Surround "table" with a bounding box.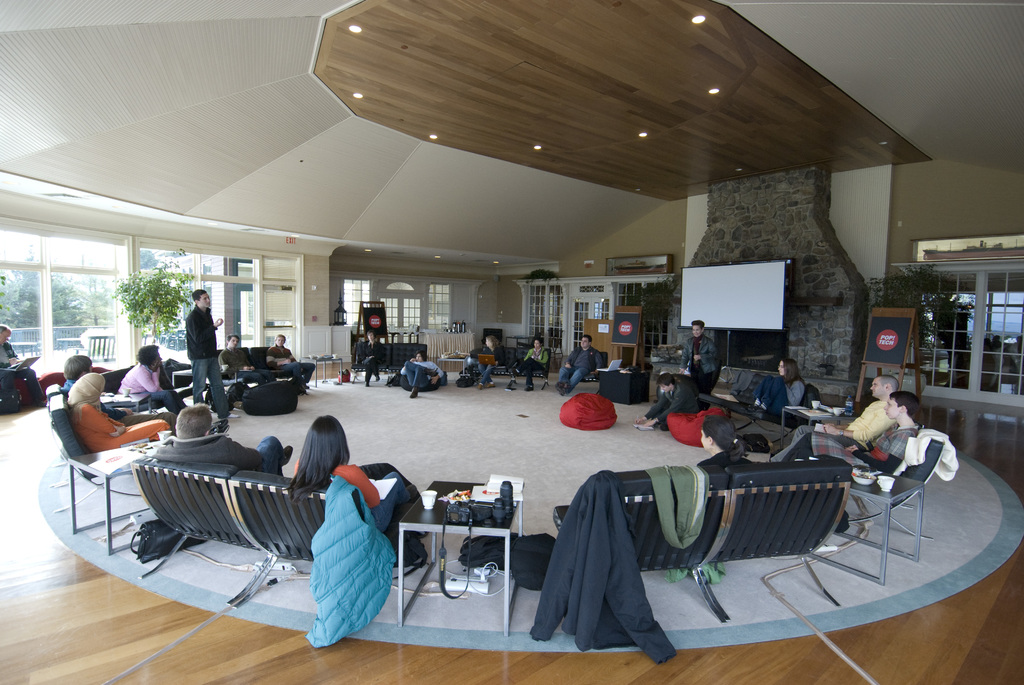
168 366 227 392.
